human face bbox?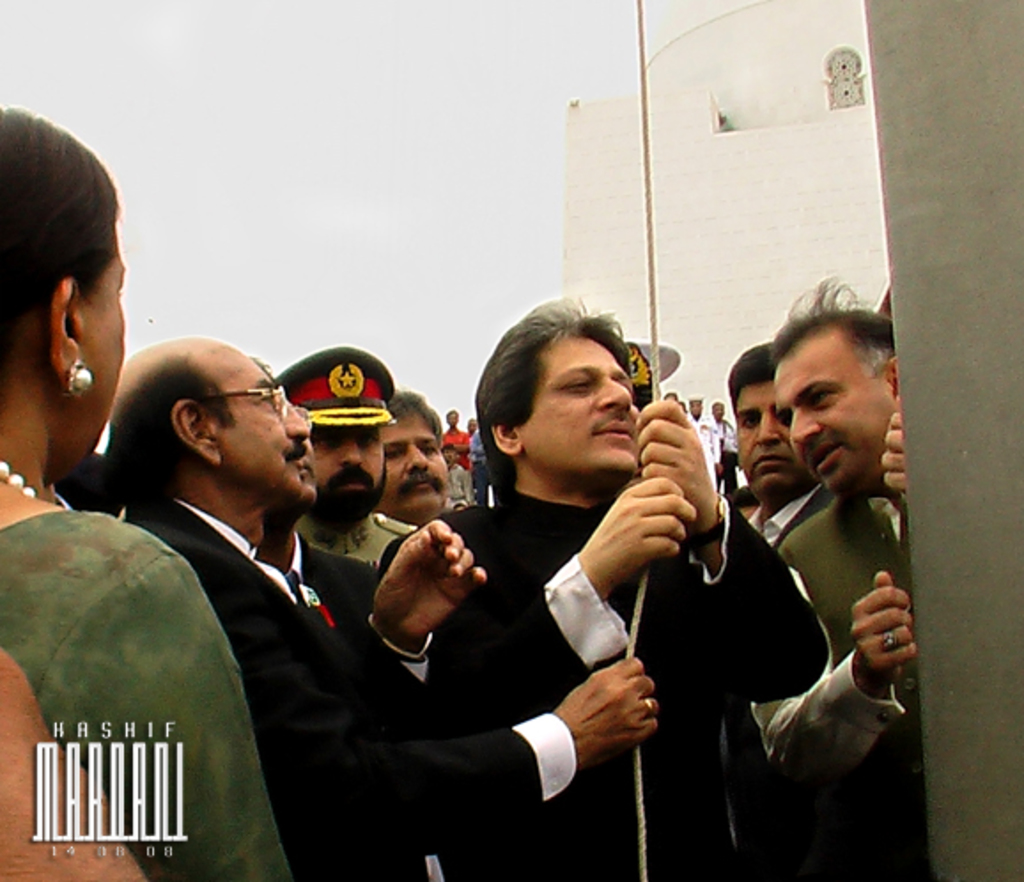
bbox(296, 411, 324, 505)
